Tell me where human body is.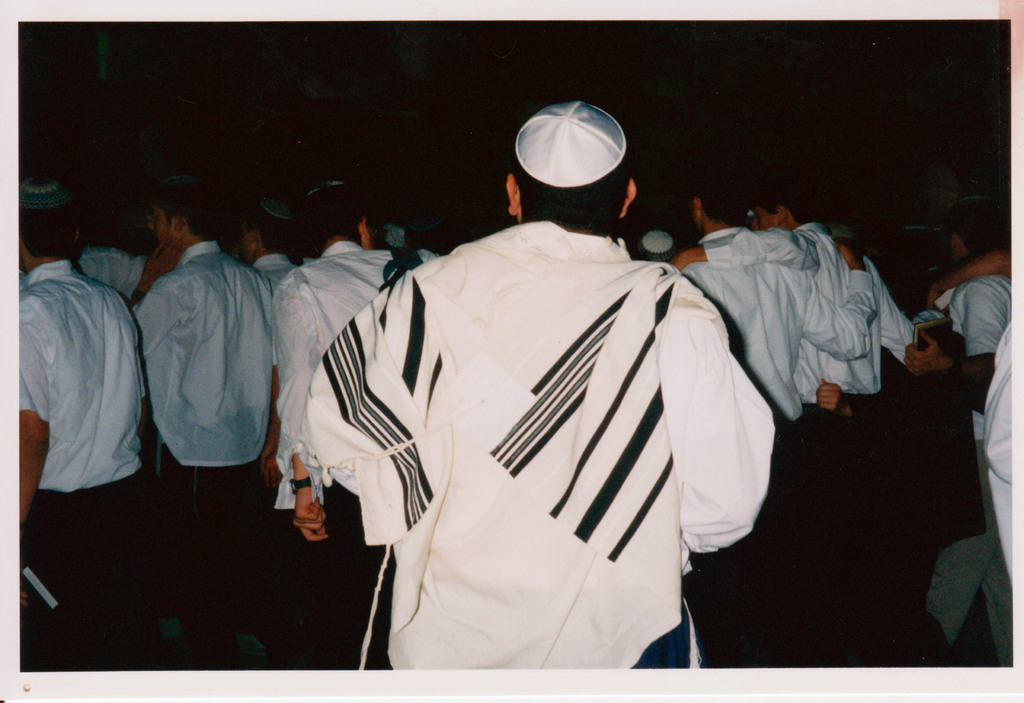
human body is at (x1=324, y1=149, x2=775, y2=702).
